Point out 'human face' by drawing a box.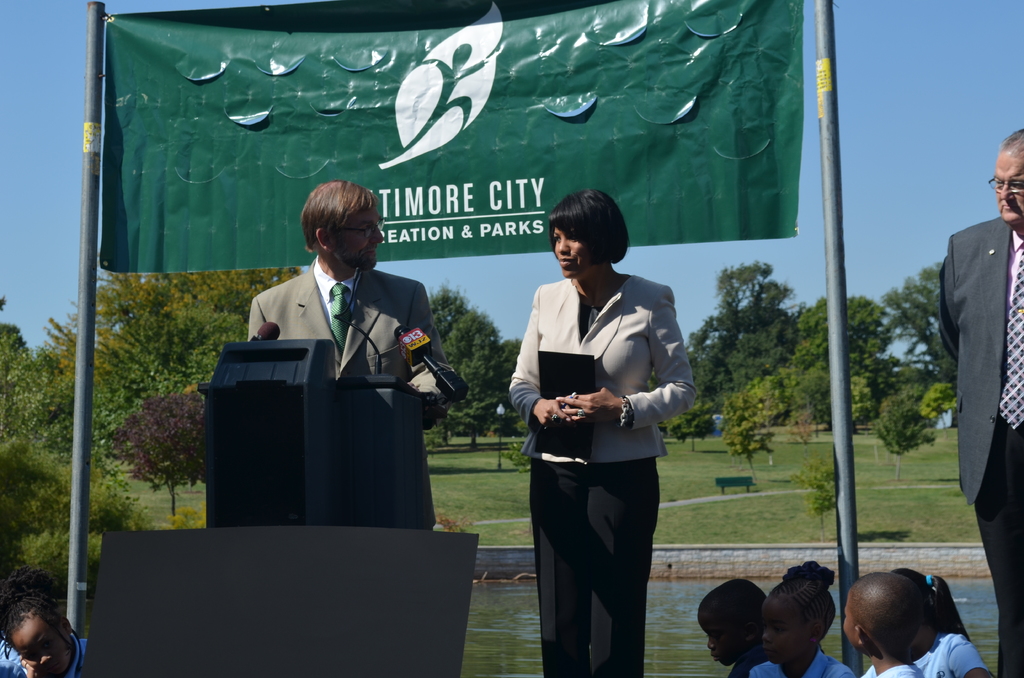
<bbox>333, 209, 384, 271</bbox>.
